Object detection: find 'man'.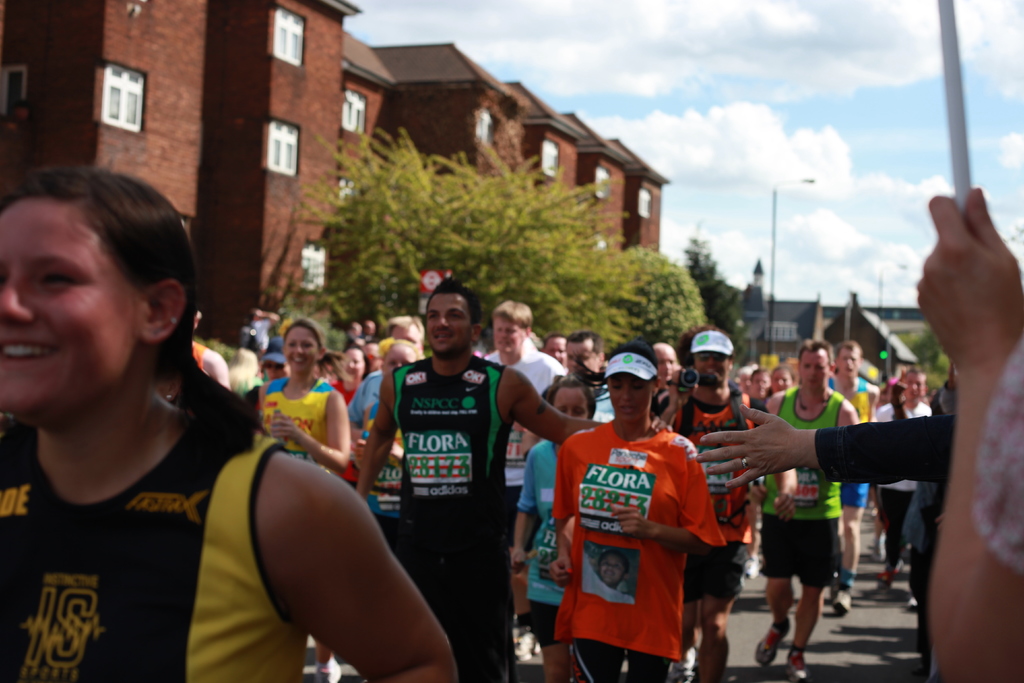
<box>485,299,564,634</box>.
